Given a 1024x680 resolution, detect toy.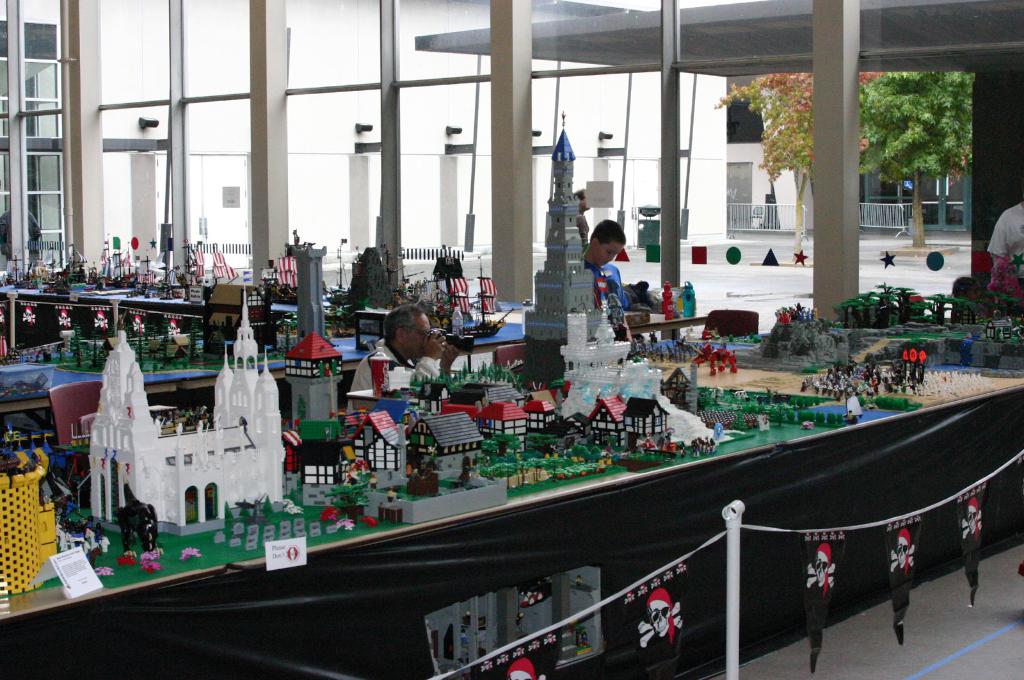
26/257/52/291.
